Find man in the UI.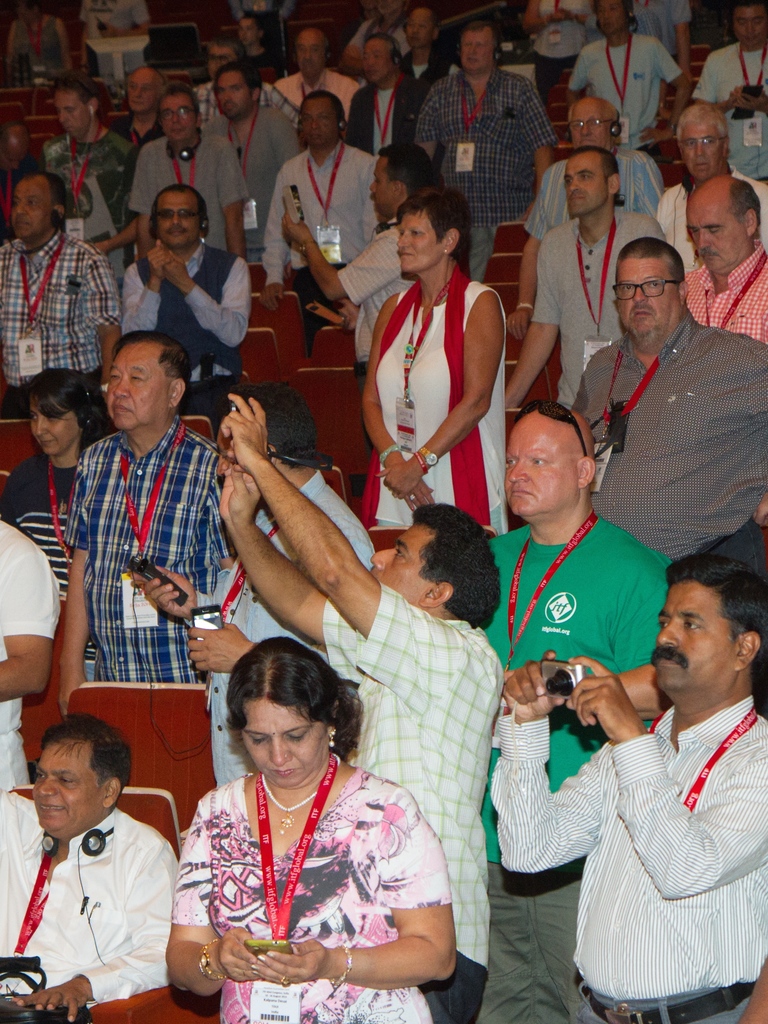
UI element at detection(655, 99, 767, 266).
